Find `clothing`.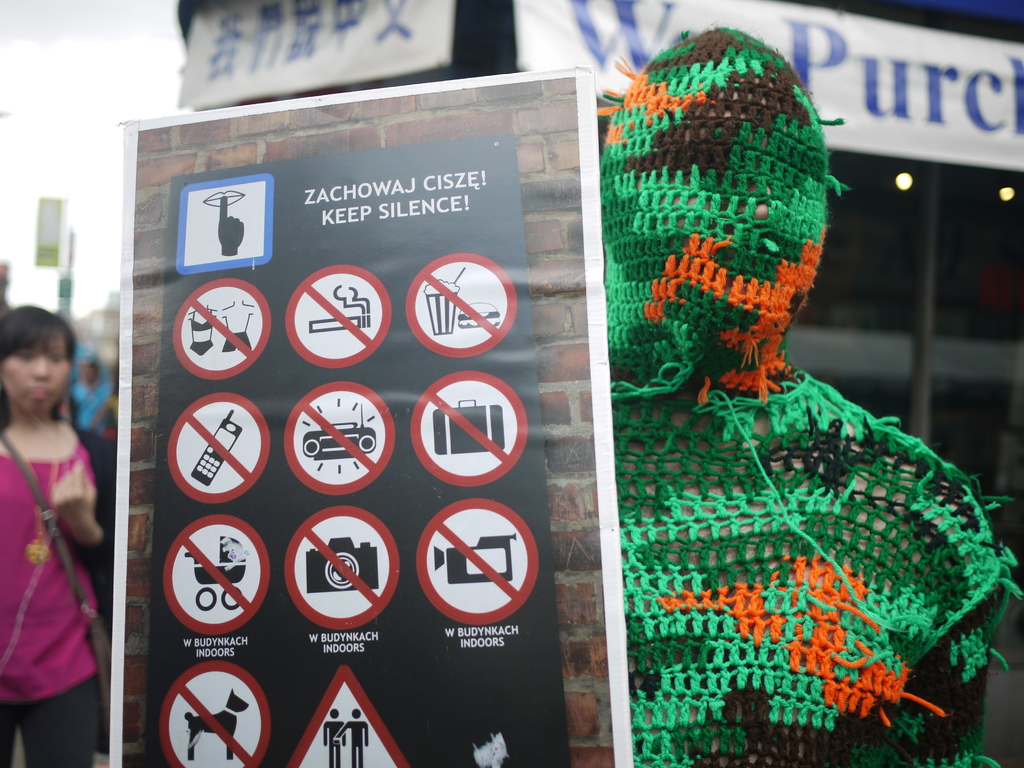
(0, 358, 104, 738).
